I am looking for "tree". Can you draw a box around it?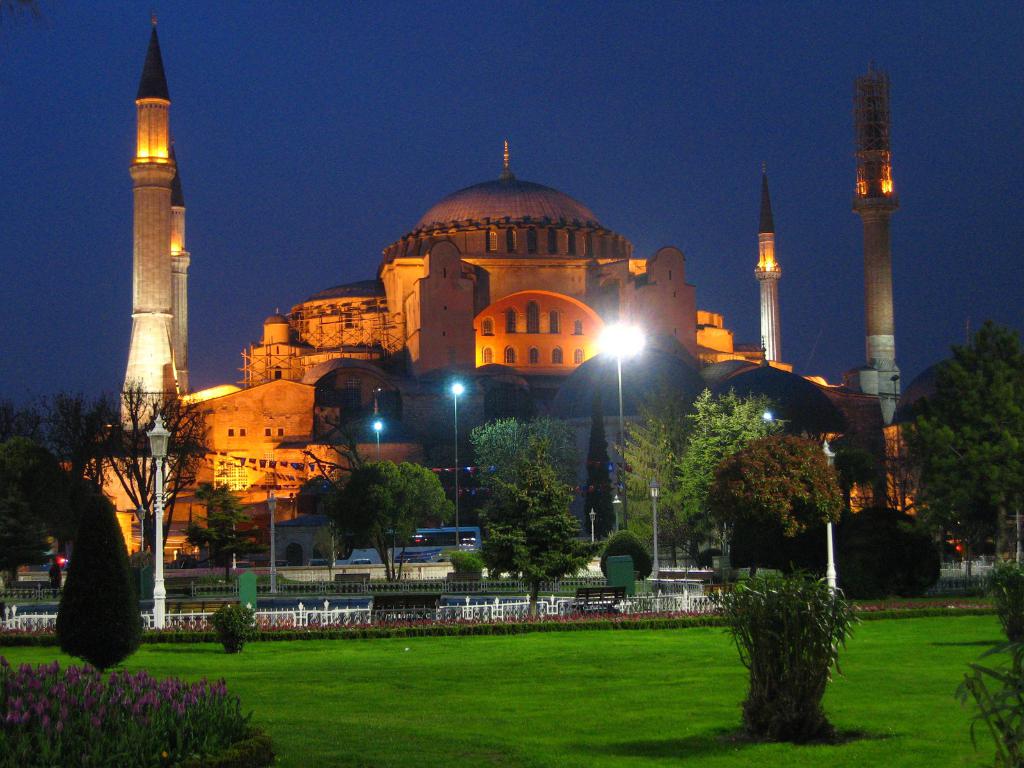
Sure, the bounding box is (x1=708, y1=430, x2=848, y2=569).
